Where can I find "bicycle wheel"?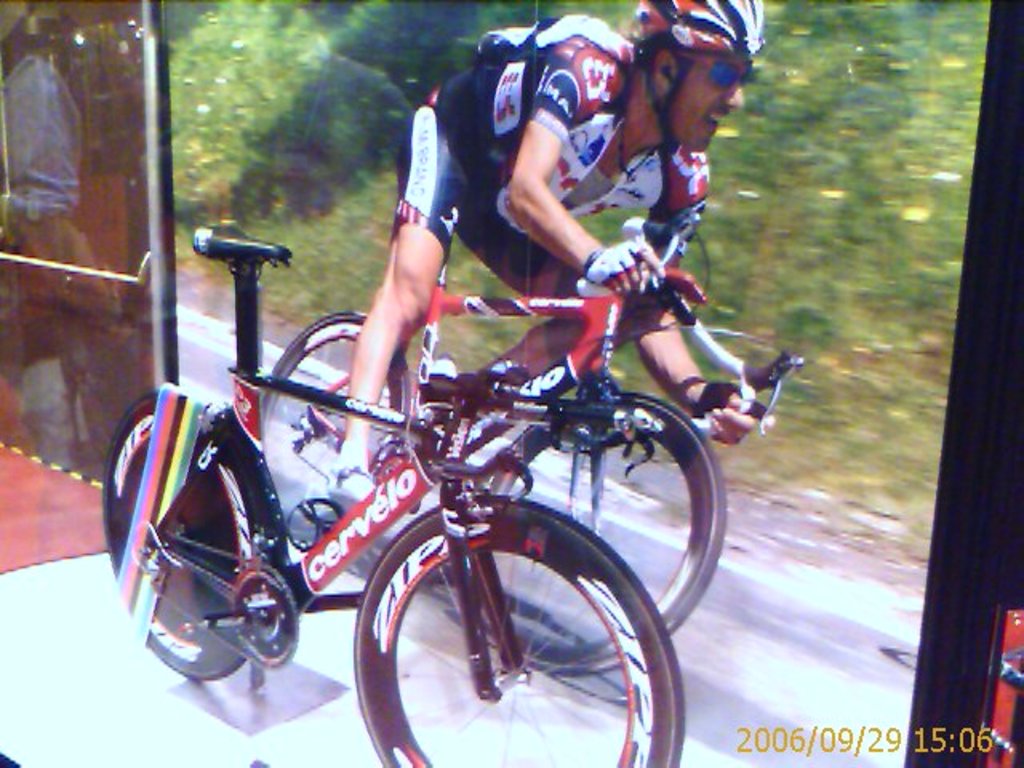
You can find it at {"left": 101, "top": 384, "right": 264, "bottom": 683}.
